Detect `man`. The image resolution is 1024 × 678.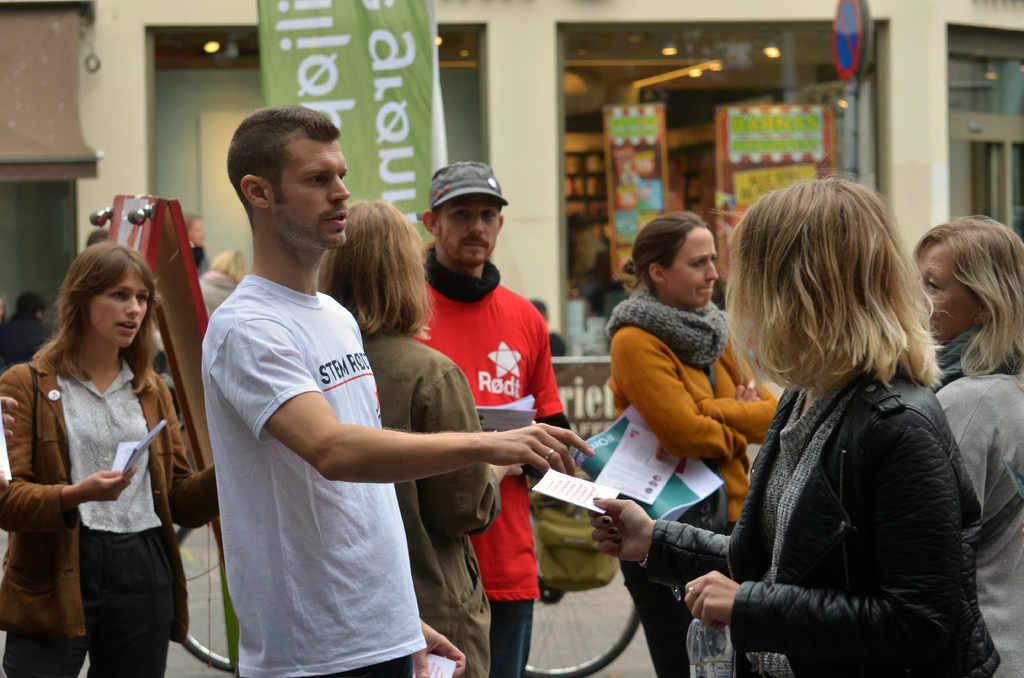
[x1=400, y1=157, x2=579, y2=677].
